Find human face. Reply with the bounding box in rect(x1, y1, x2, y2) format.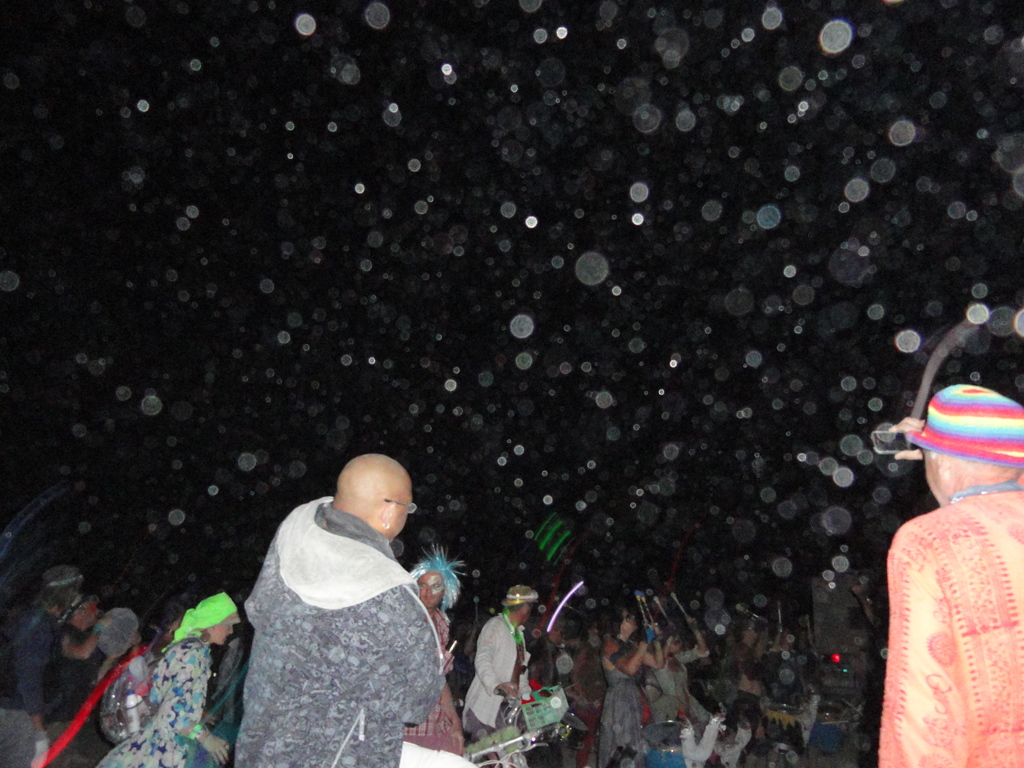
rect(417, 570, 445, 610).
